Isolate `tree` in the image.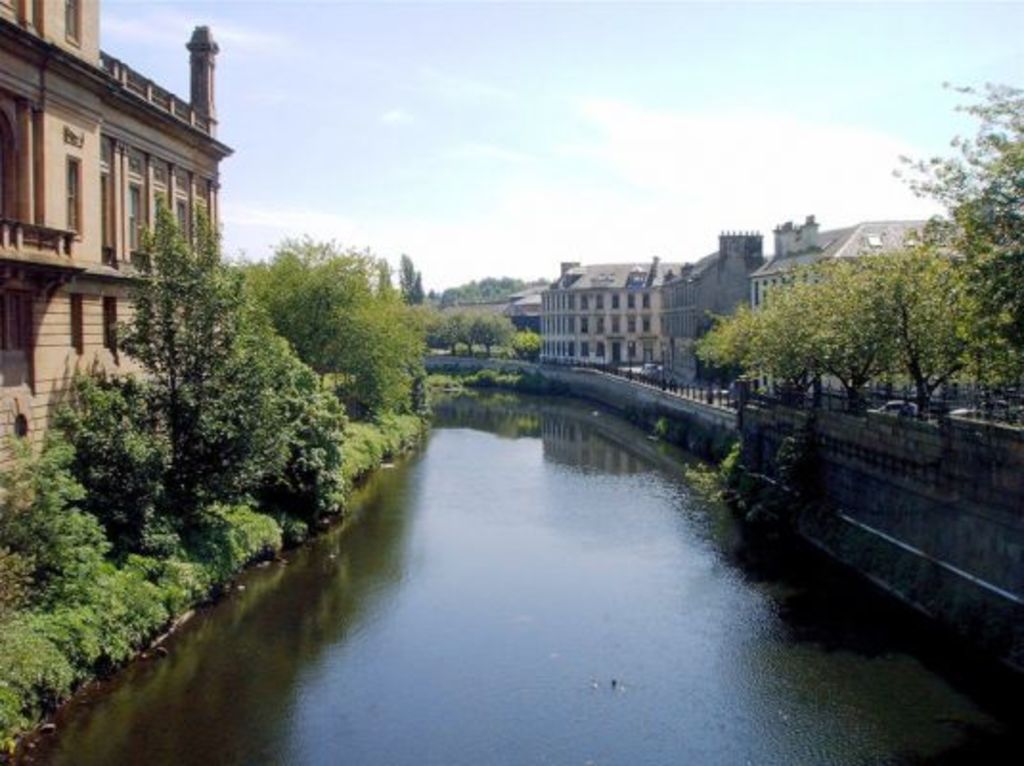
Isolated region: 465, 310, 515, 358.
